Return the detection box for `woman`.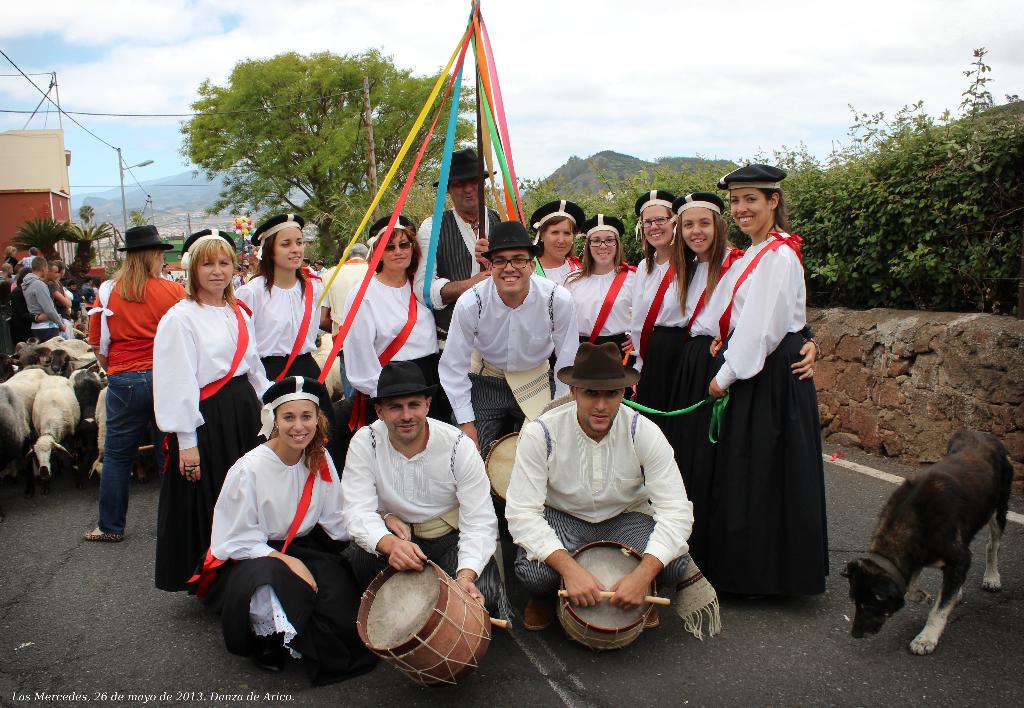
556/212/642/367.
